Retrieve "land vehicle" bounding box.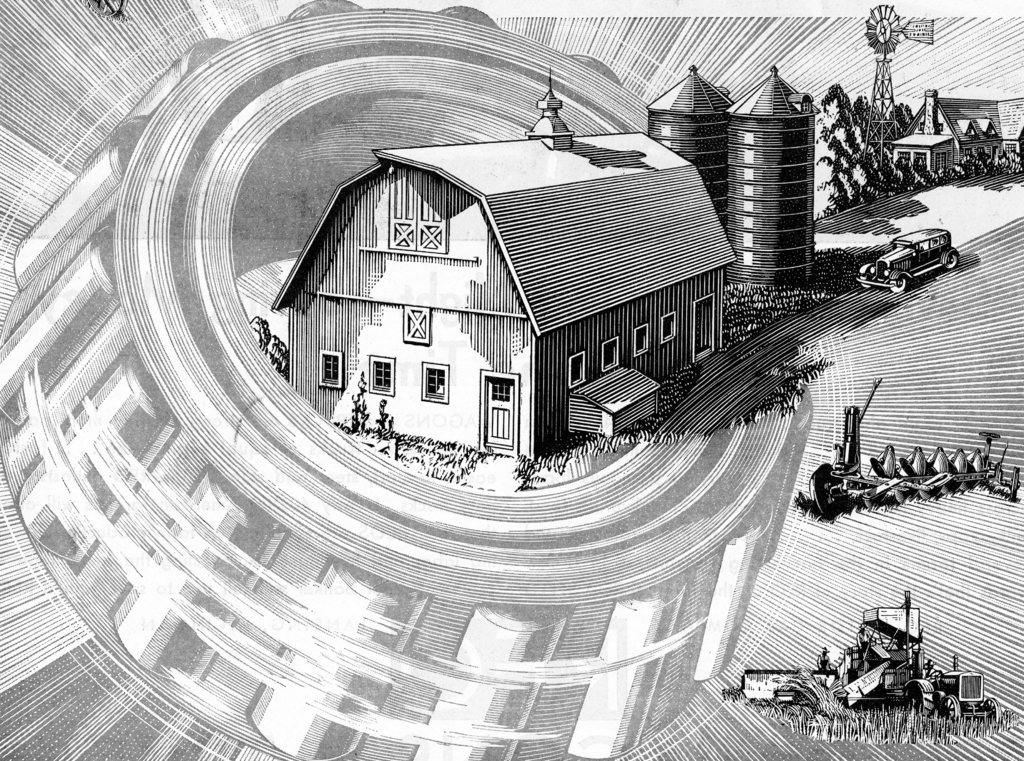
Bounding box: <bbox>858, 225, 966, 292</bbox>.
